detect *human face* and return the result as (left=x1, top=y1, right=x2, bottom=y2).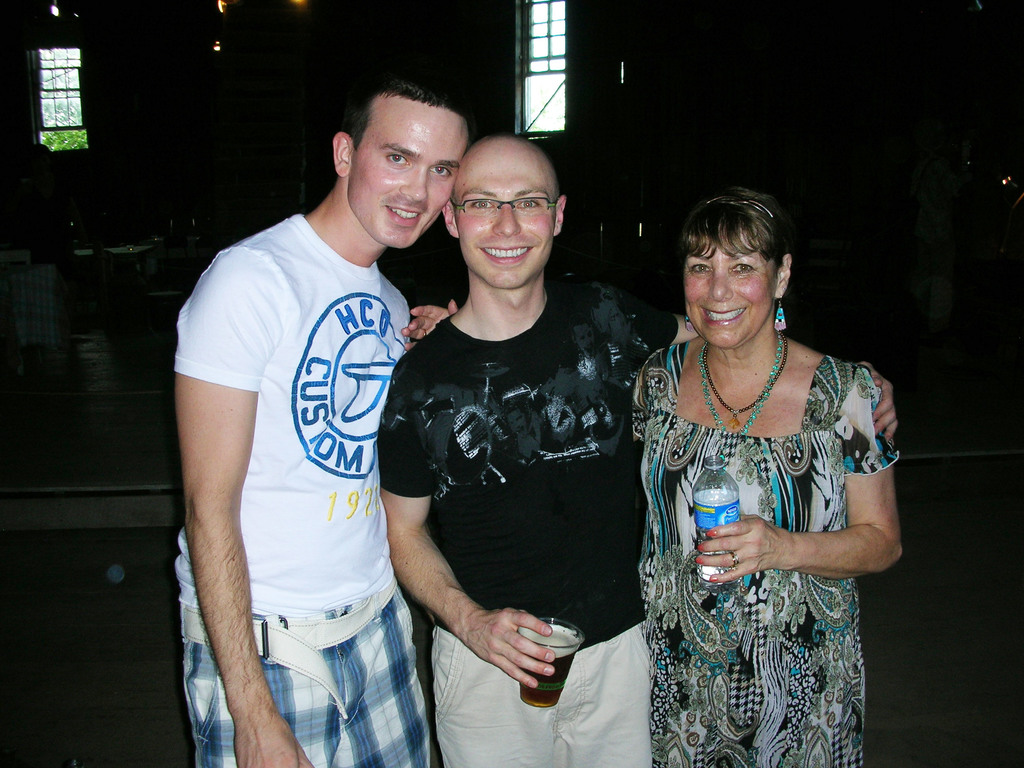
(left=348, top=101, right=463, bottom=237).
